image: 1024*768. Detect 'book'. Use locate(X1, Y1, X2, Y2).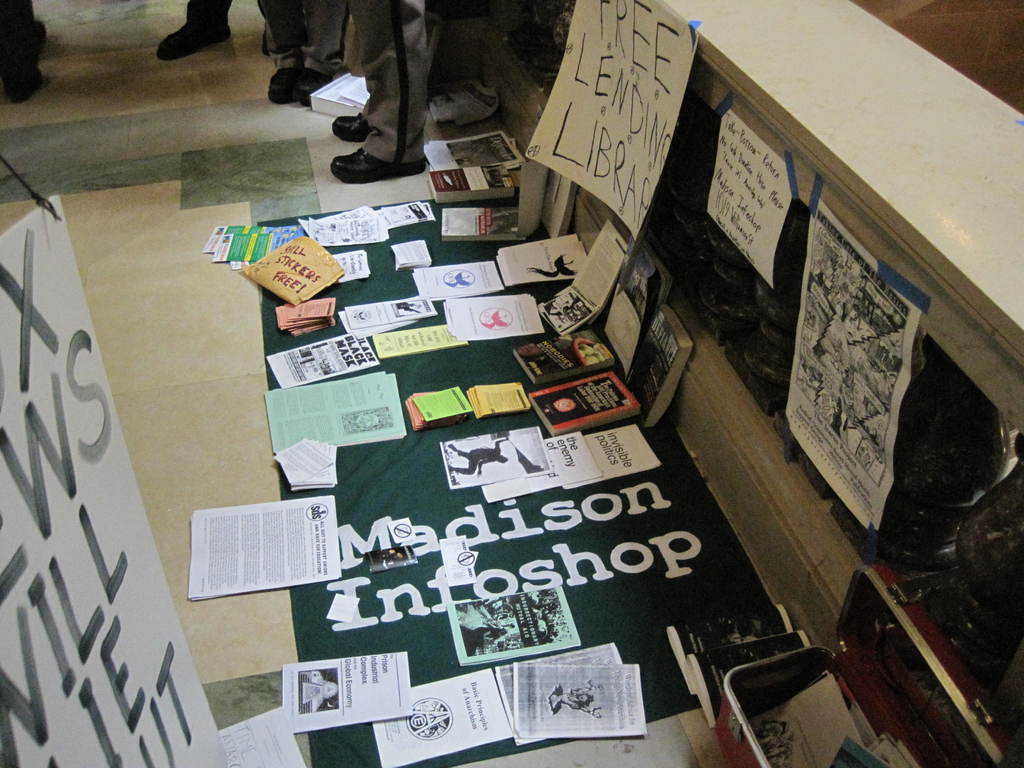
locate(509, 319, 627, 383).
